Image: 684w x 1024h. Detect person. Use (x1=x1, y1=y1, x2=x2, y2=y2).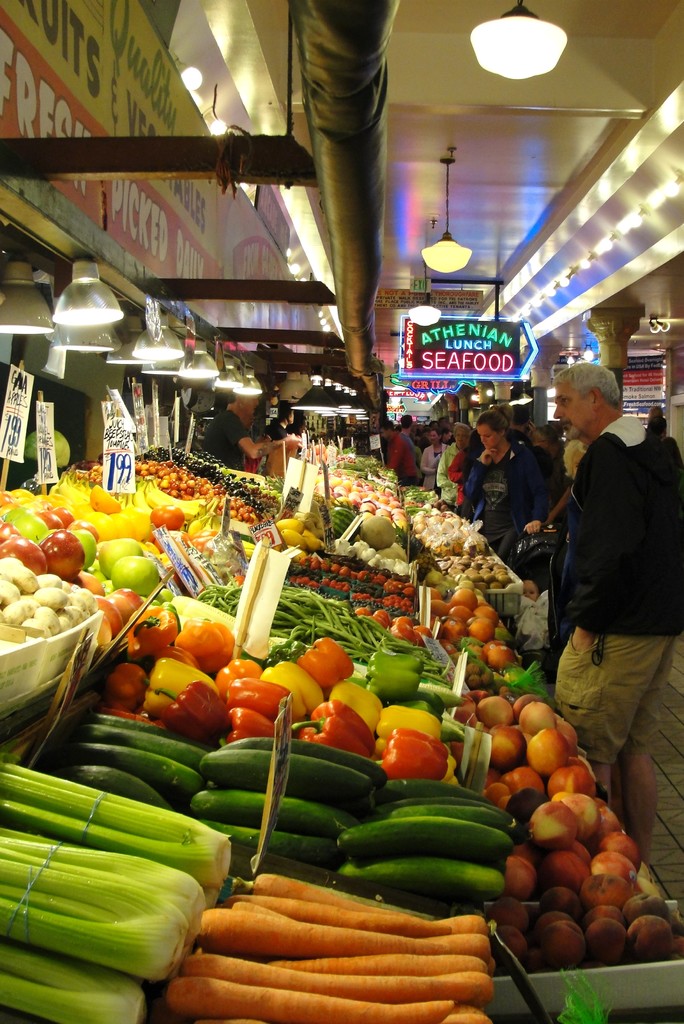
(x1=534, y1=339, x2=664, y2=830).
